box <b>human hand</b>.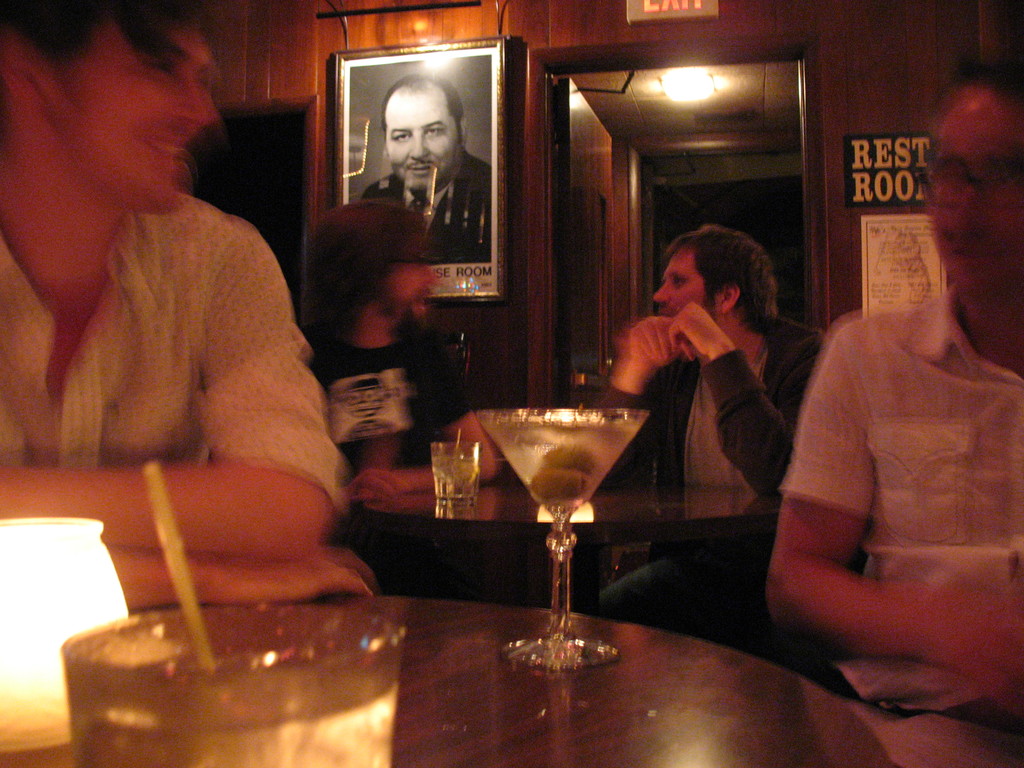
left=668, top=301, right=730, bottom=356.
